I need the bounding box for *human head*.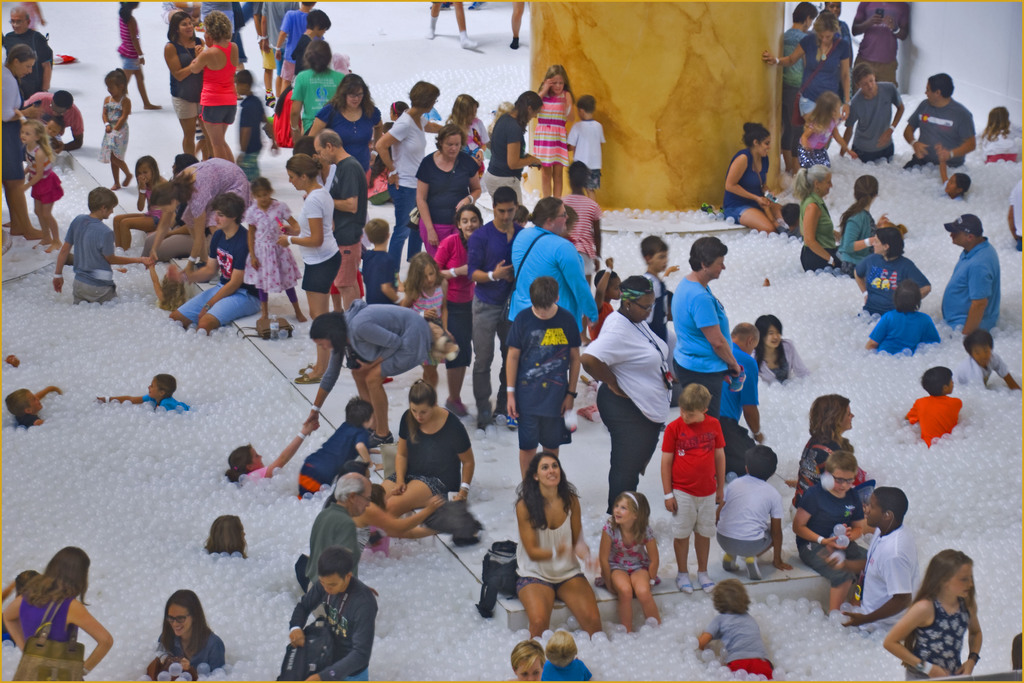
Here it is: (left=49, top=547, right=93, bottom=593).
